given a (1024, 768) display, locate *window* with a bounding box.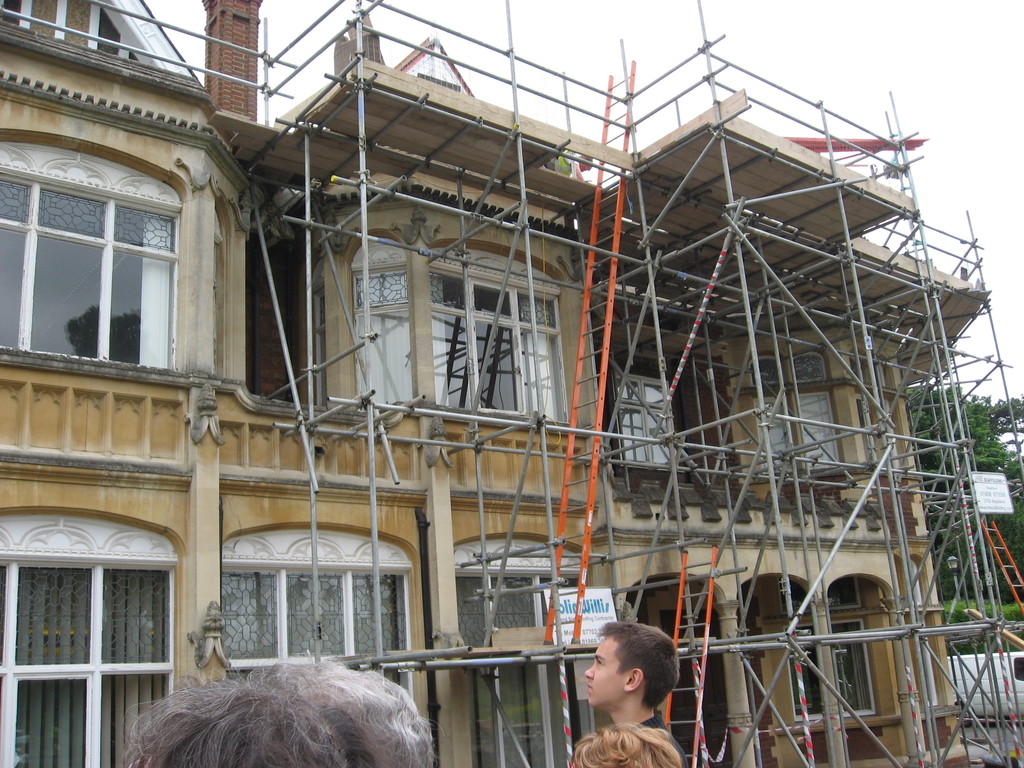
Located: <box>0,495,179,764</box>.
